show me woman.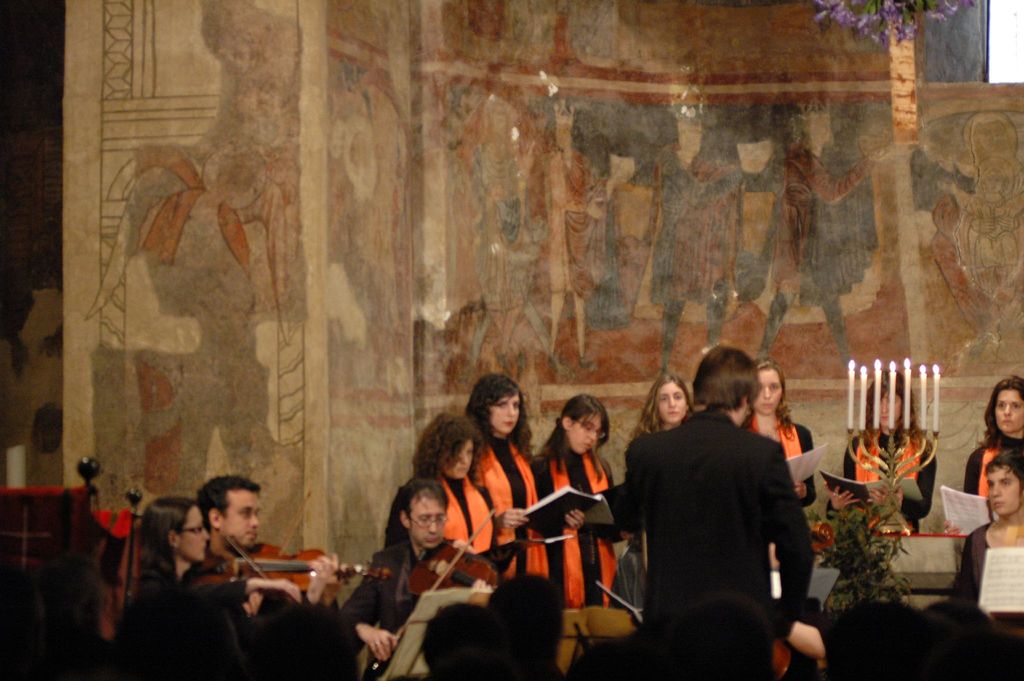
woman is here: (left=524, top=395, right=632, bottom=614).
